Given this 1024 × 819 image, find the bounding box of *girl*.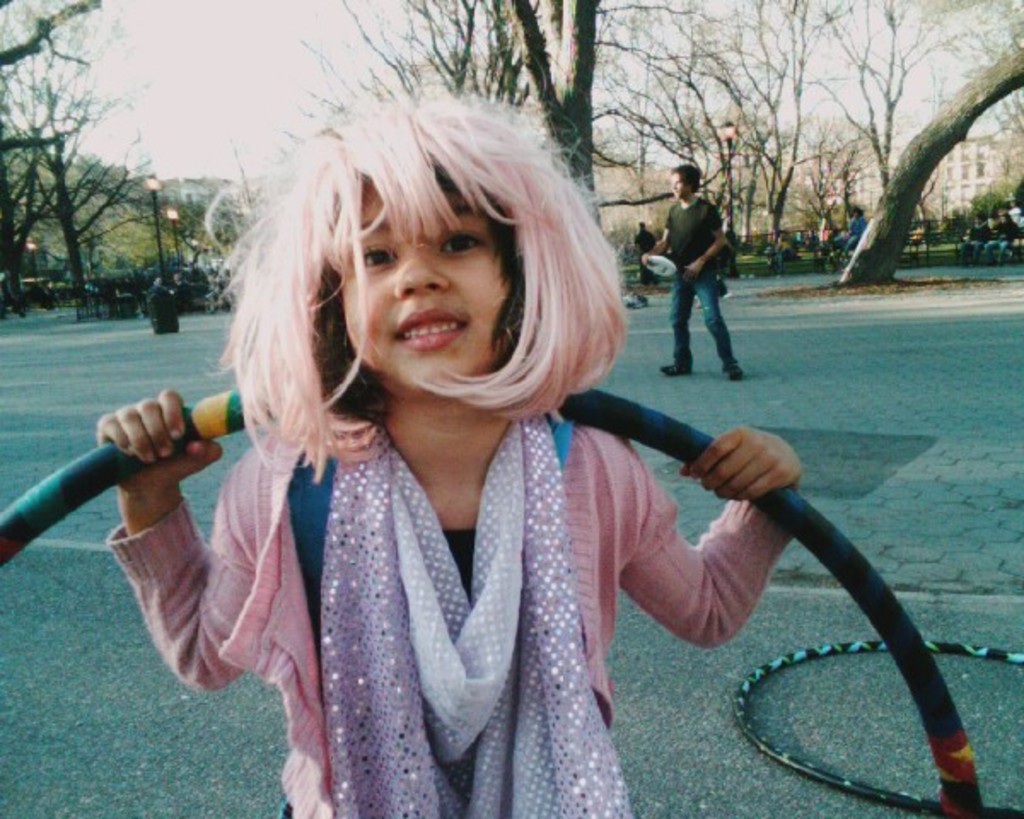
l=96, t=96, r=806, b=817.
